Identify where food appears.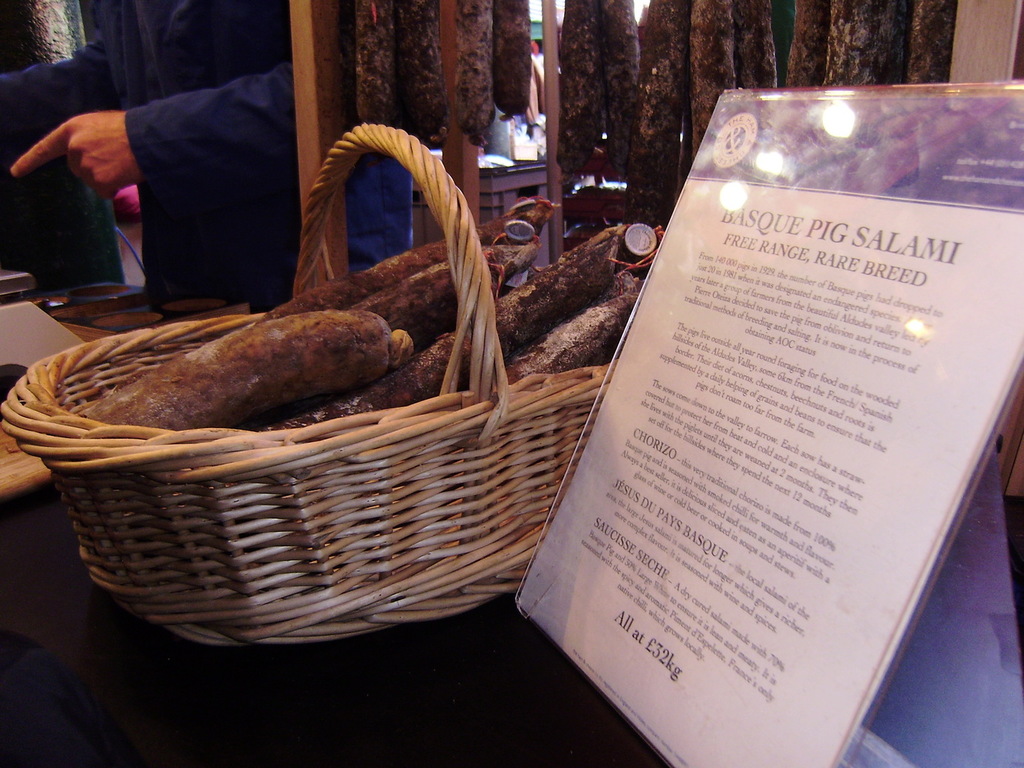
Appears at [496, 277, 645, 408].
